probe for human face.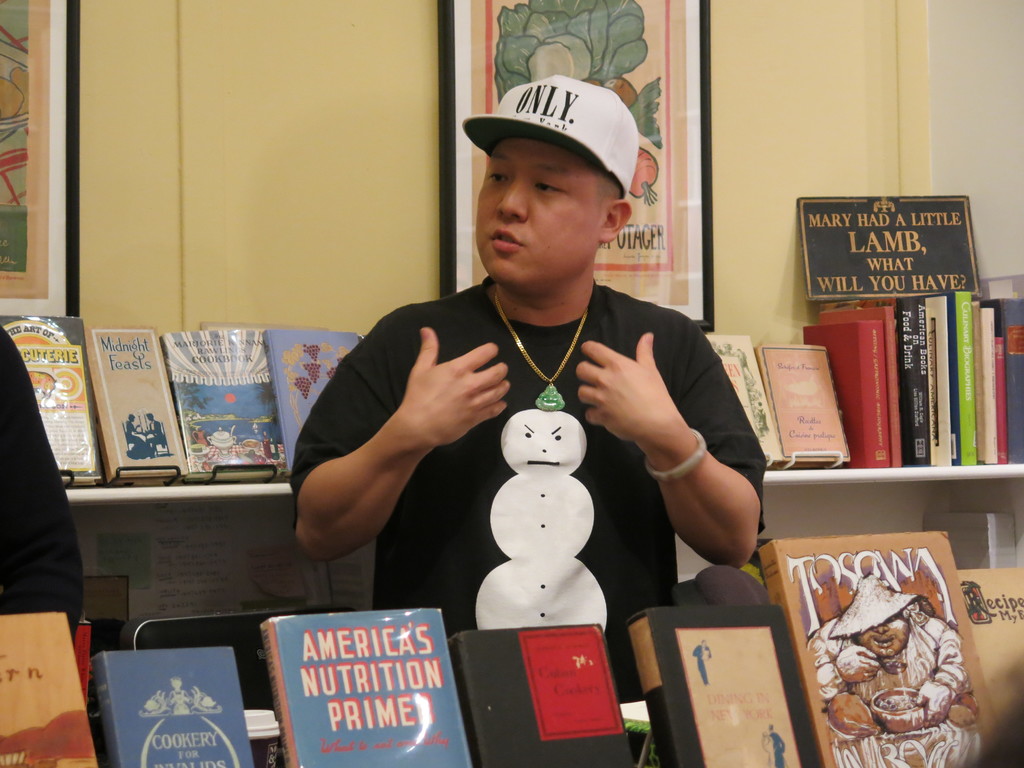
Probe result: 476, 140, 602, 278.
